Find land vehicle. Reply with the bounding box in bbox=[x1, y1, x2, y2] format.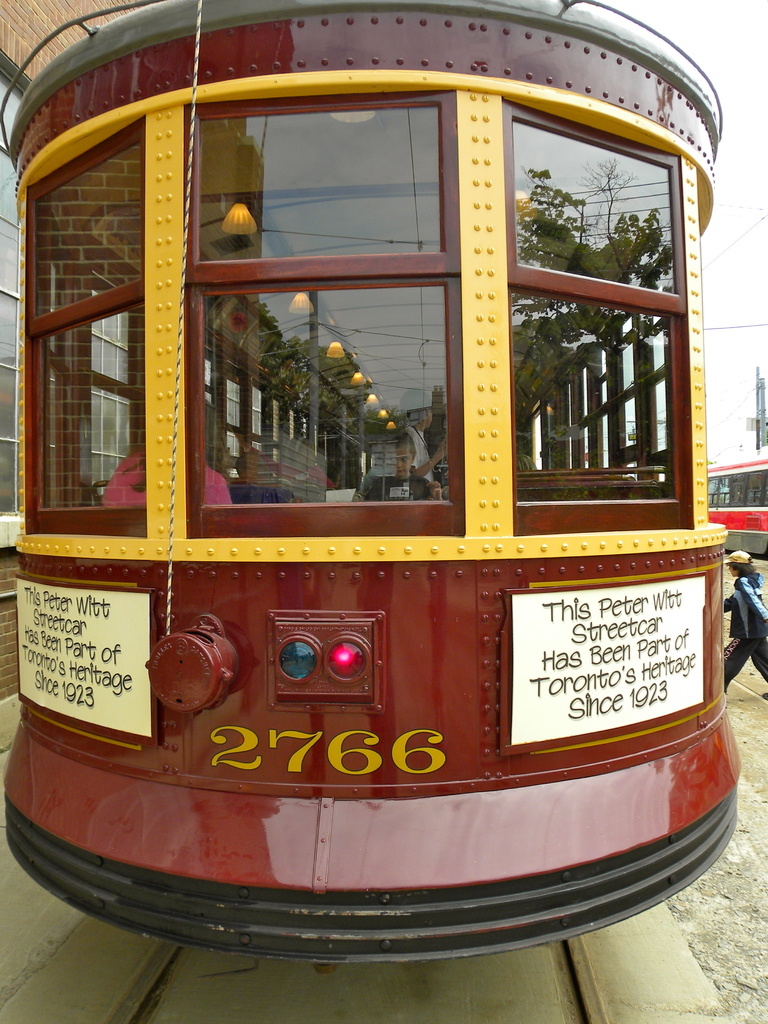
bbox=[0, 15, 758, 935].
